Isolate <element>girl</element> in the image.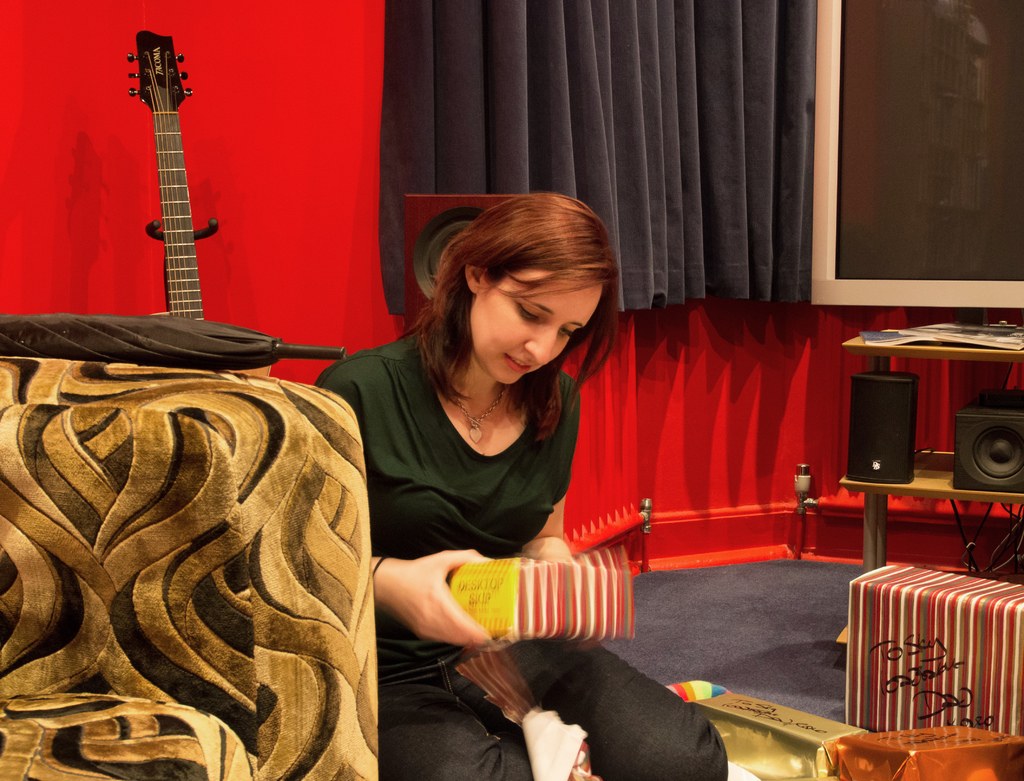
Isolated region: left=310, top=189, right=727, bottom=780.
